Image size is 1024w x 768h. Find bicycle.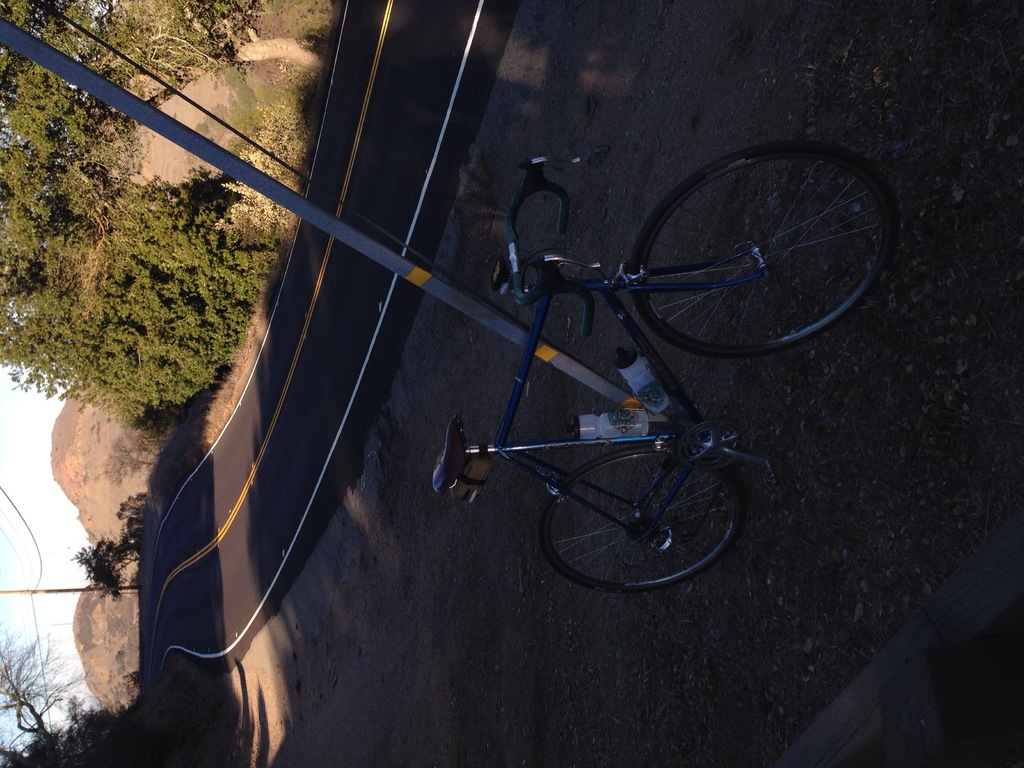
crop(415, 115, 862, 601).
